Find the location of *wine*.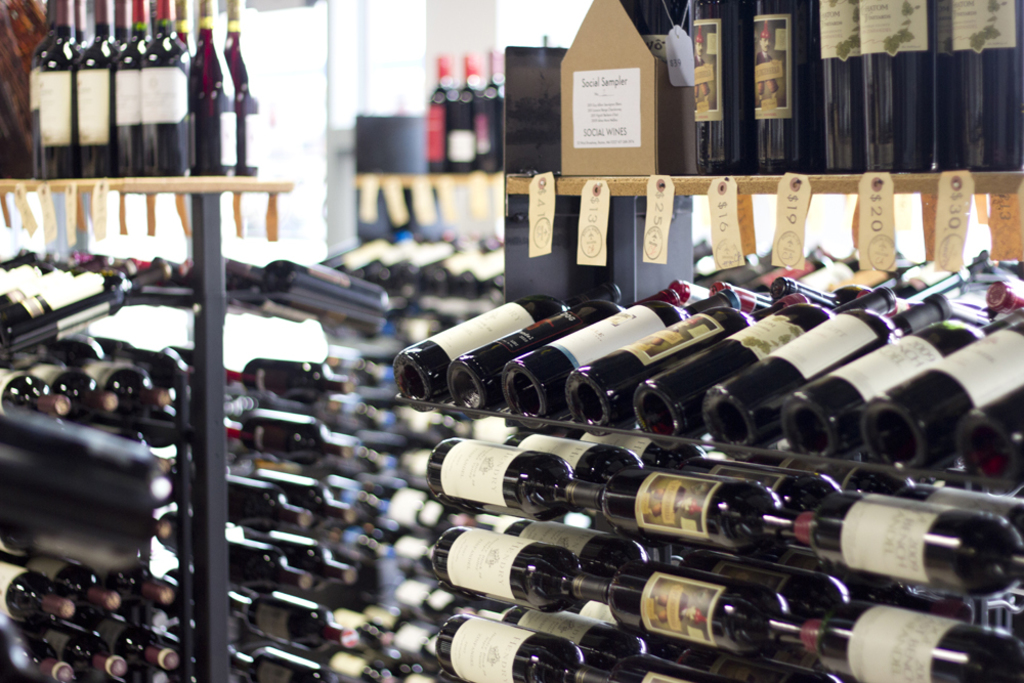
Location: select_region(775, 304, 1023, 469).
